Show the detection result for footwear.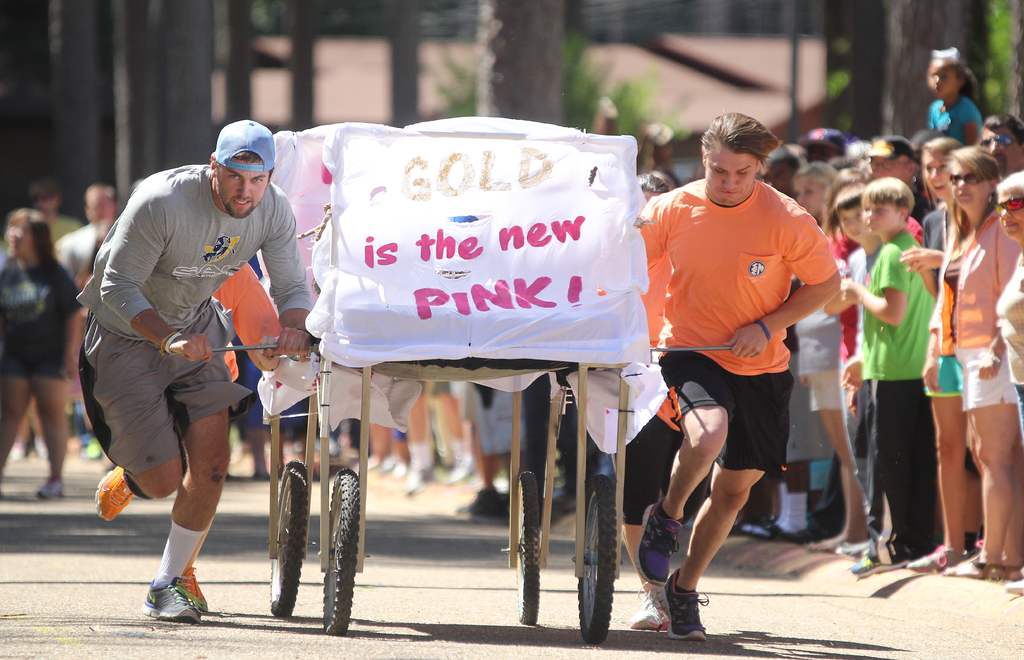
91:467:137:524.
